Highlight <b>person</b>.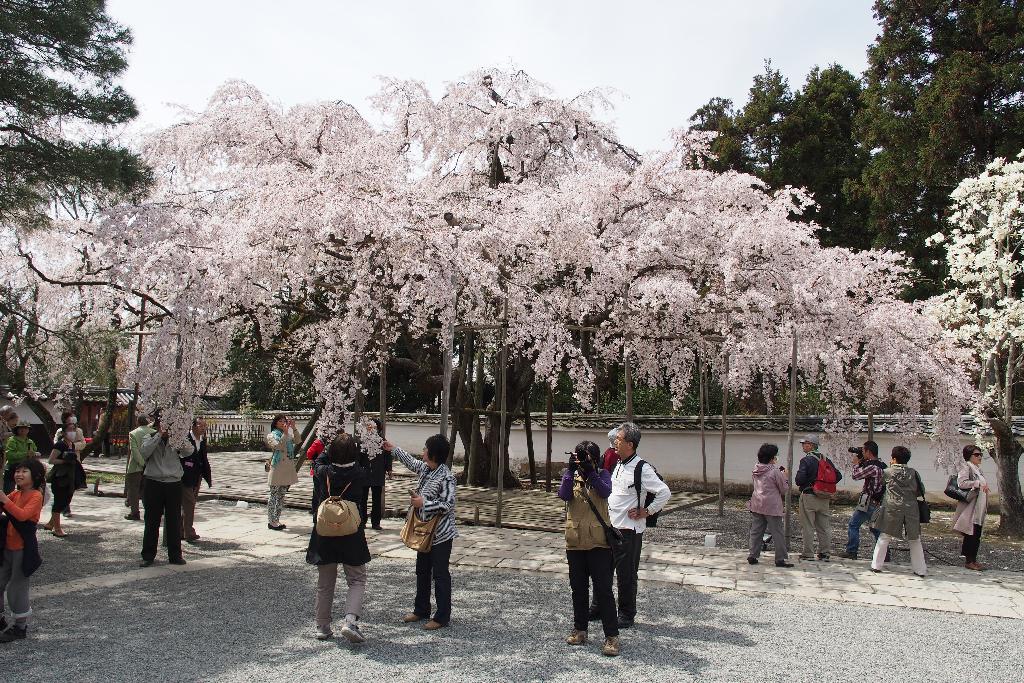
Highlighted region: 953 444 989 572.
